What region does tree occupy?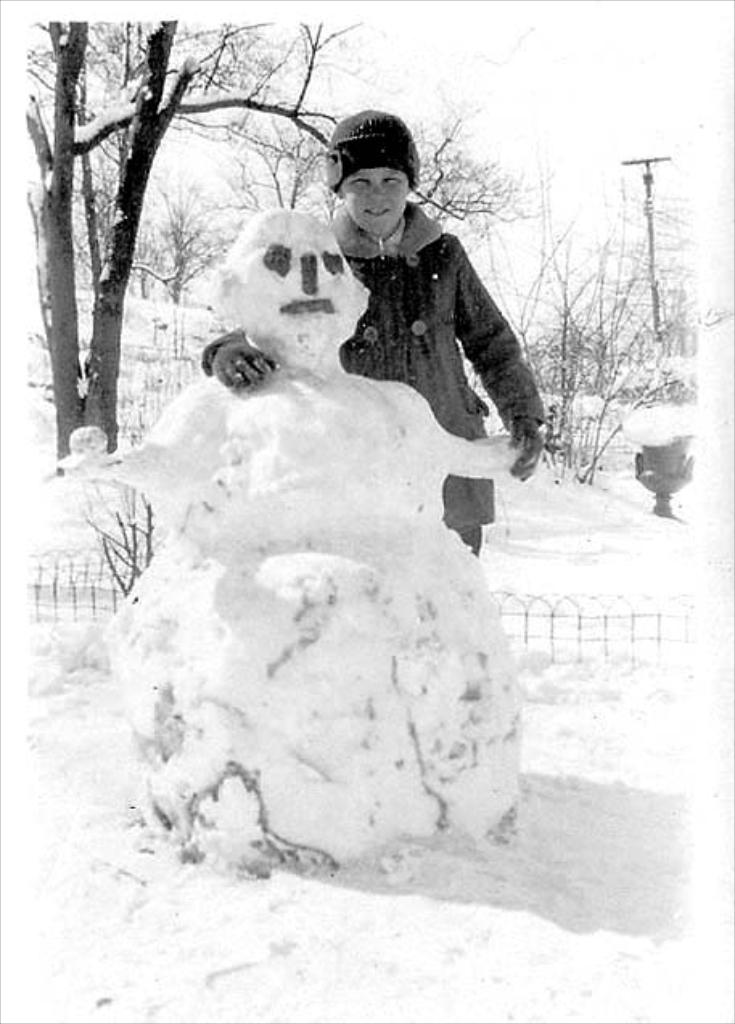
16/0/253/421.
